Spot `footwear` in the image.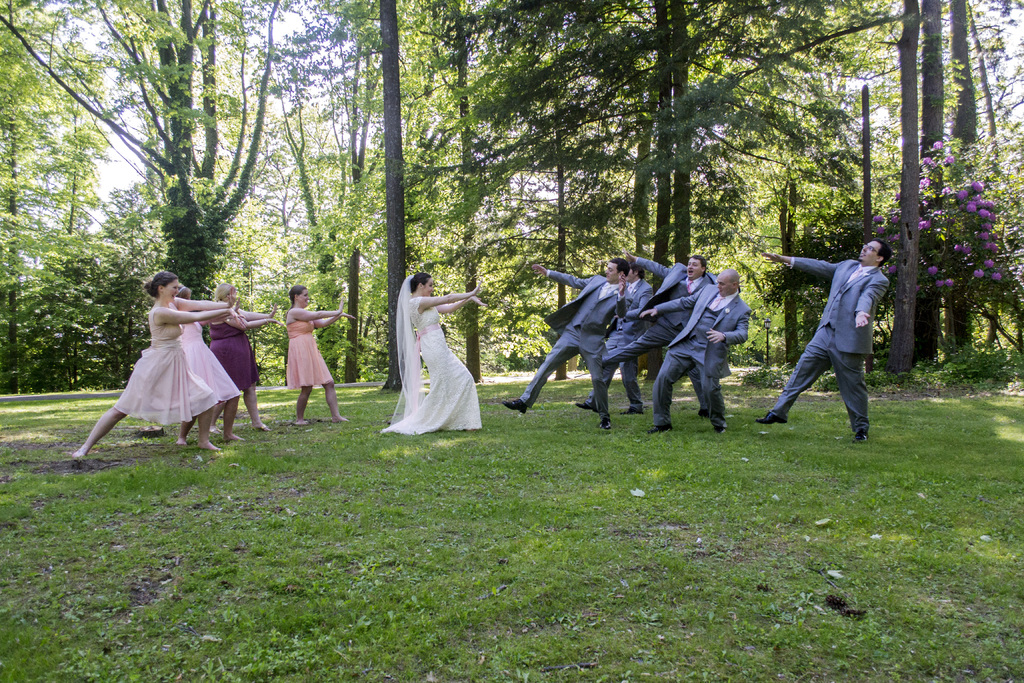
`footwear` found at 591 419 612 429.
